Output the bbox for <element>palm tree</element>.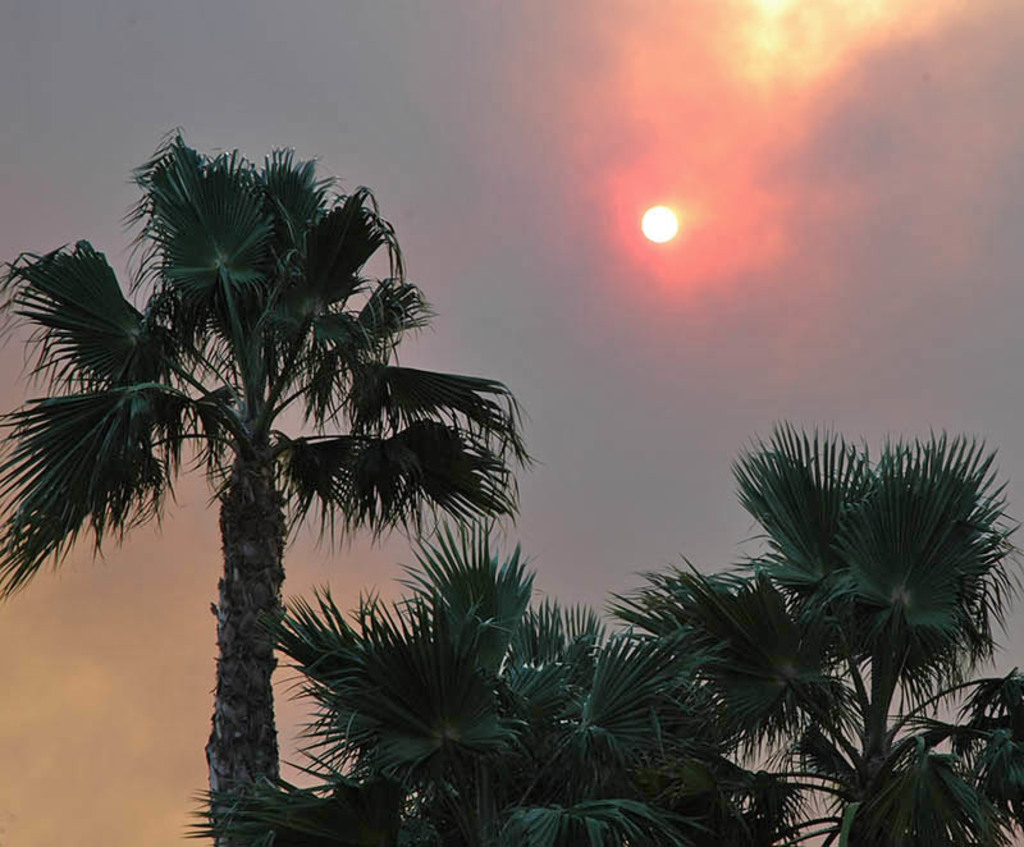
[left=868, top=682, right=1020, bottom=830].
